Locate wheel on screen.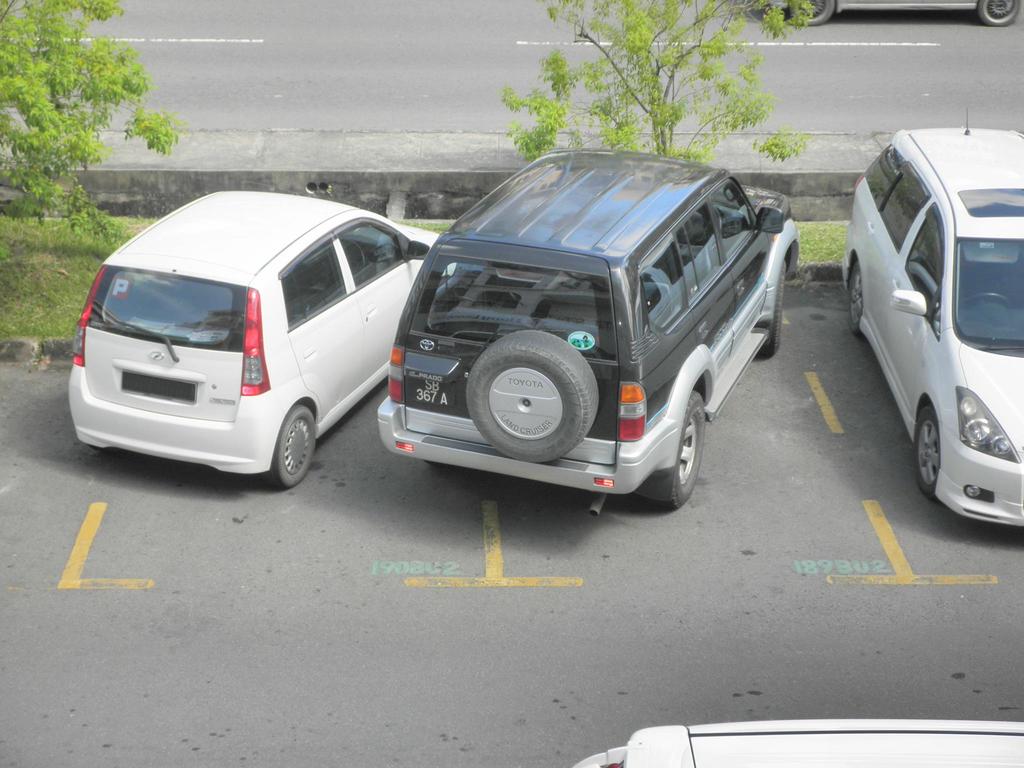
On screen at {"left": 847, "top": 259, "right": 862, "bottom": 332}.
